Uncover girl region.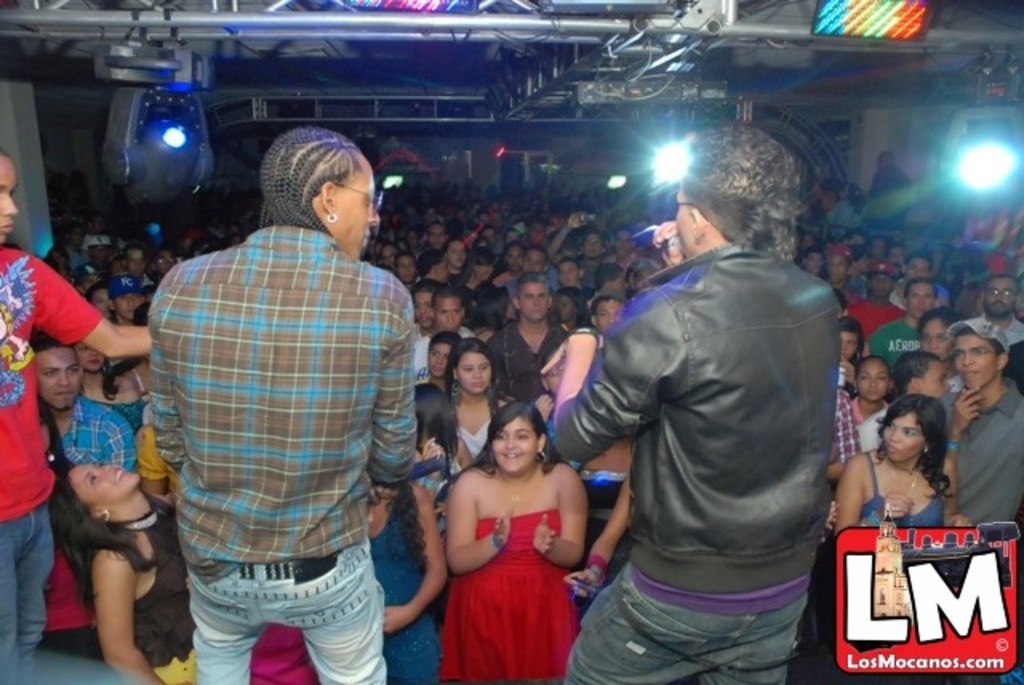
Uncovered: l=435, t=399, r=587, b=680.
